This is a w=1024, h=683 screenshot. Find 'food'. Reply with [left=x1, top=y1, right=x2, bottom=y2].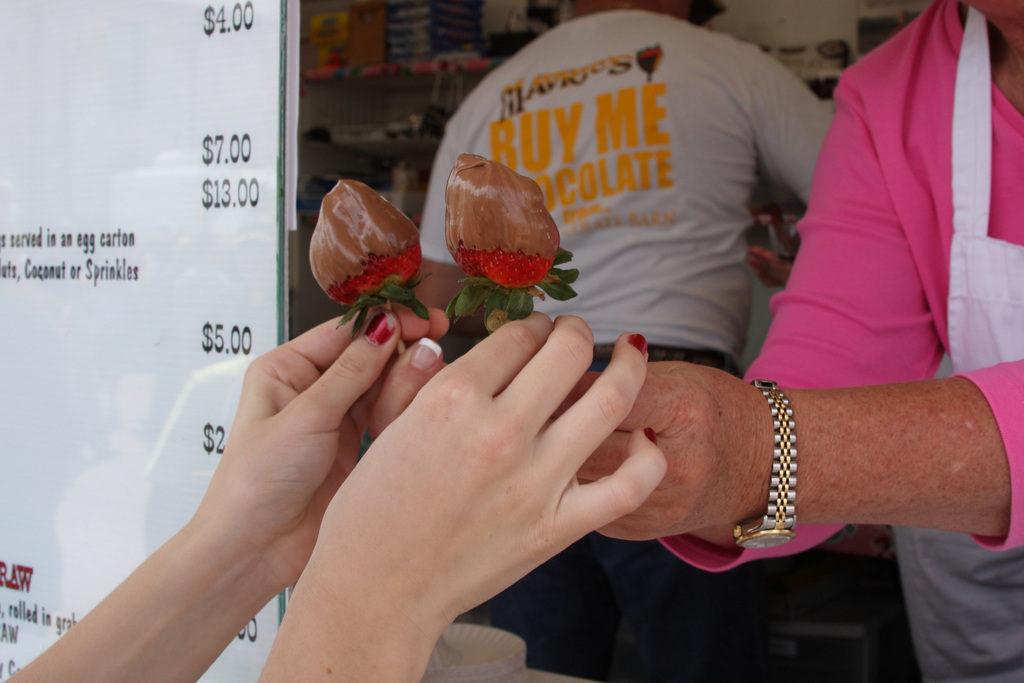
[left=447, top=160, right=564, bottom=301].
